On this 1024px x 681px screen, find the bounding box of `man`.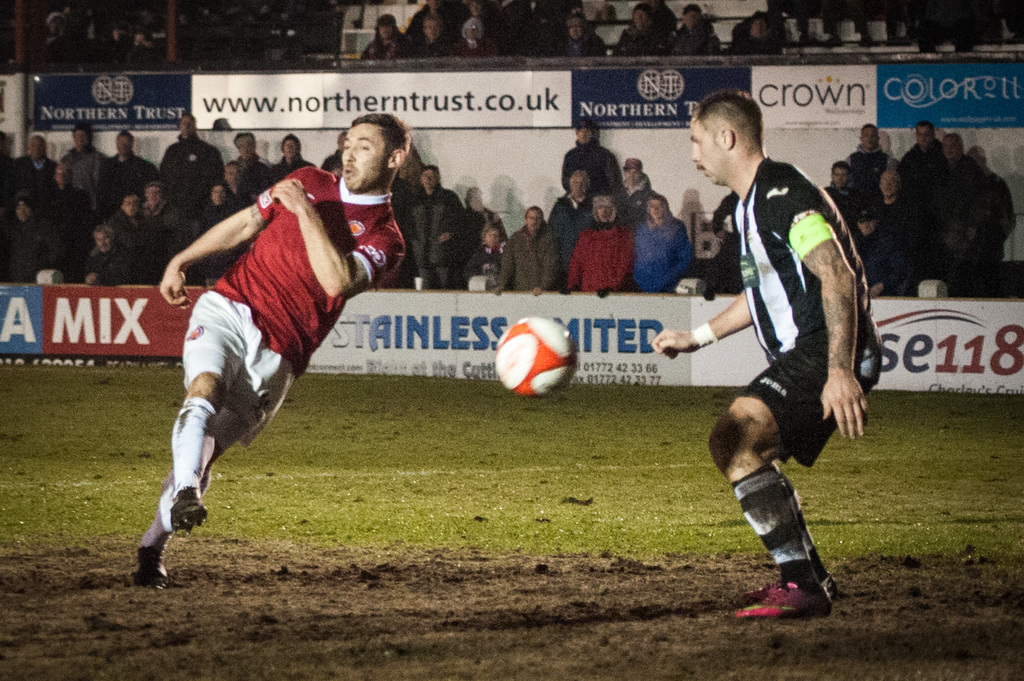
Bounding box: <bbox>416, 15, 456, 55</bbox>.
